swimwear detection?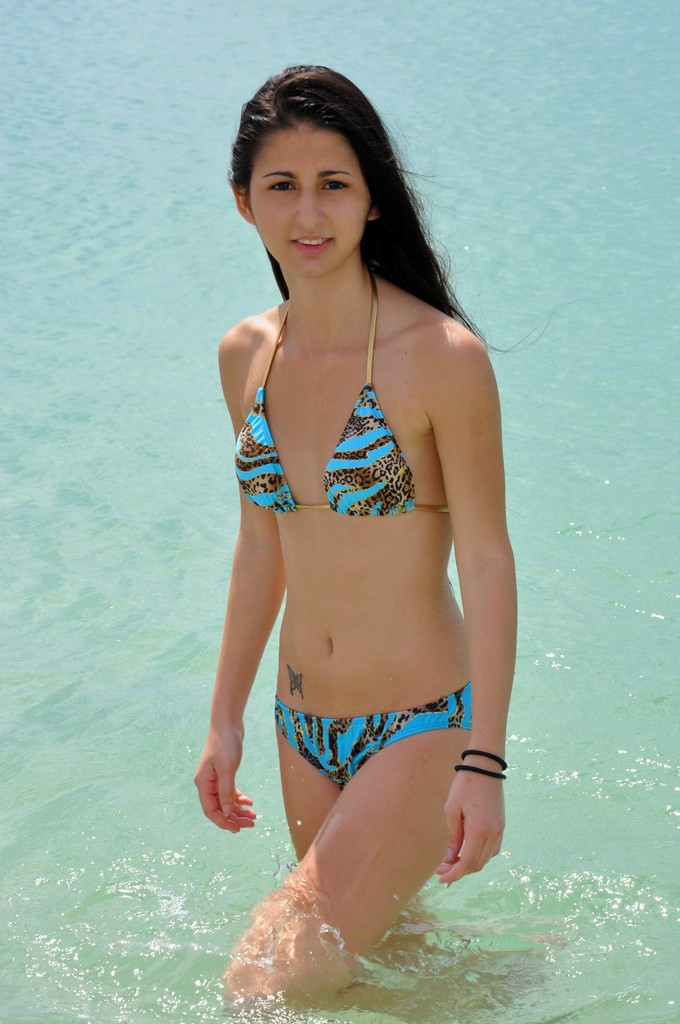
x1=276, y1=678, x2=479, y2=787
